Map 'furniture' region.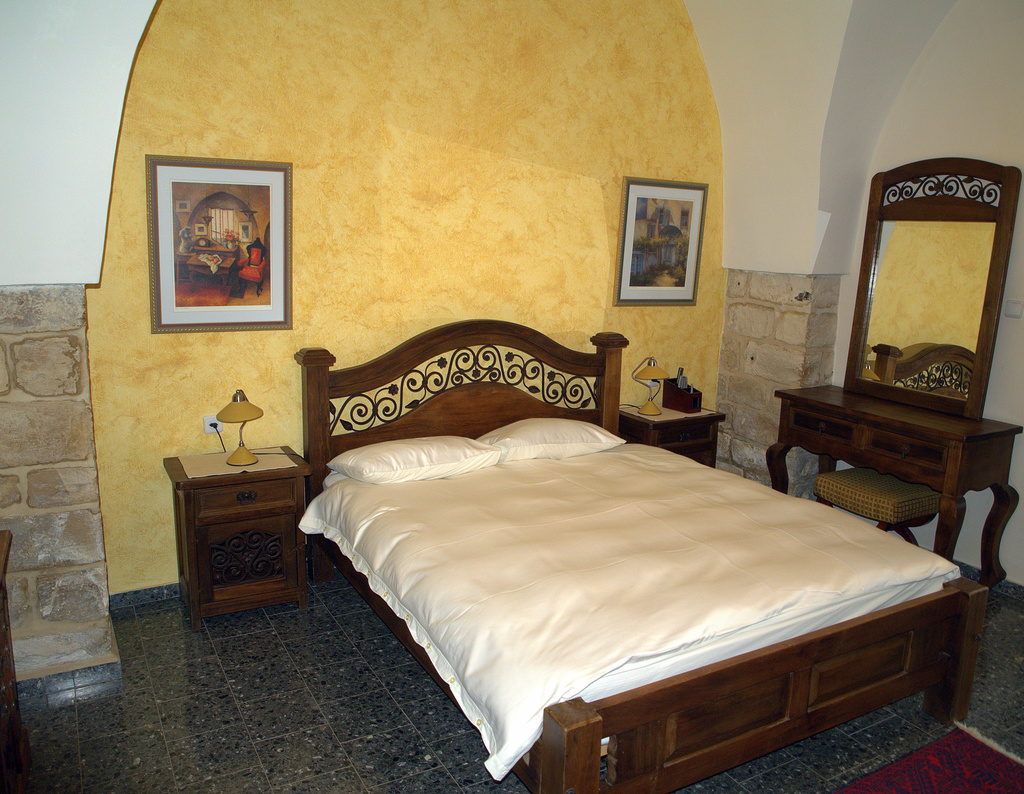
Mapped to bbox=(764, 162, 1023, 588).
